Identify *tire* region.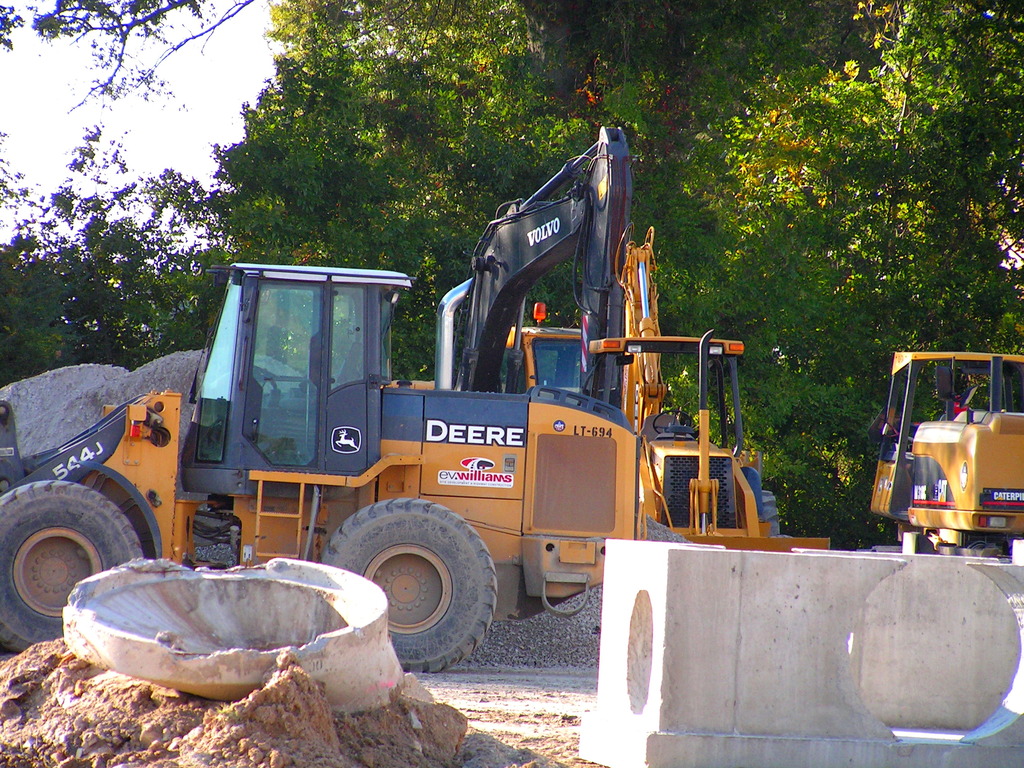
Region: bbox(319, 499, 500, 680).
